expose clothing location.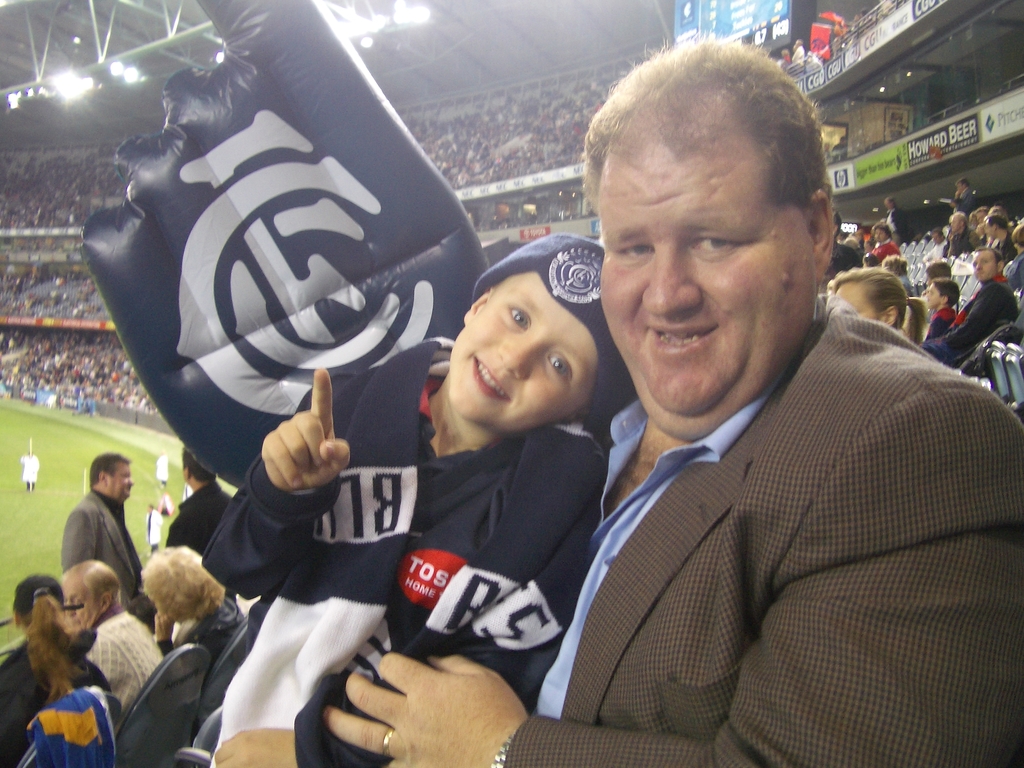
Exposed at (869, 239, 901, 260).
